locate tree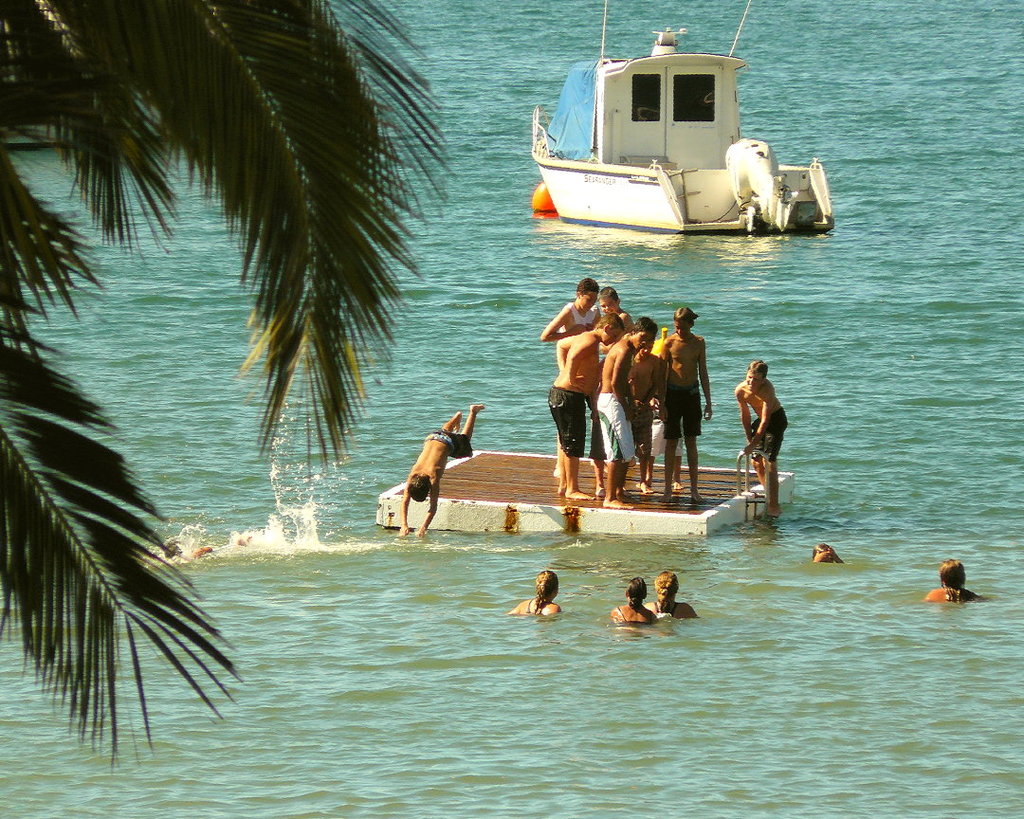
x1=0, y1=293, x2=246, y2=777
